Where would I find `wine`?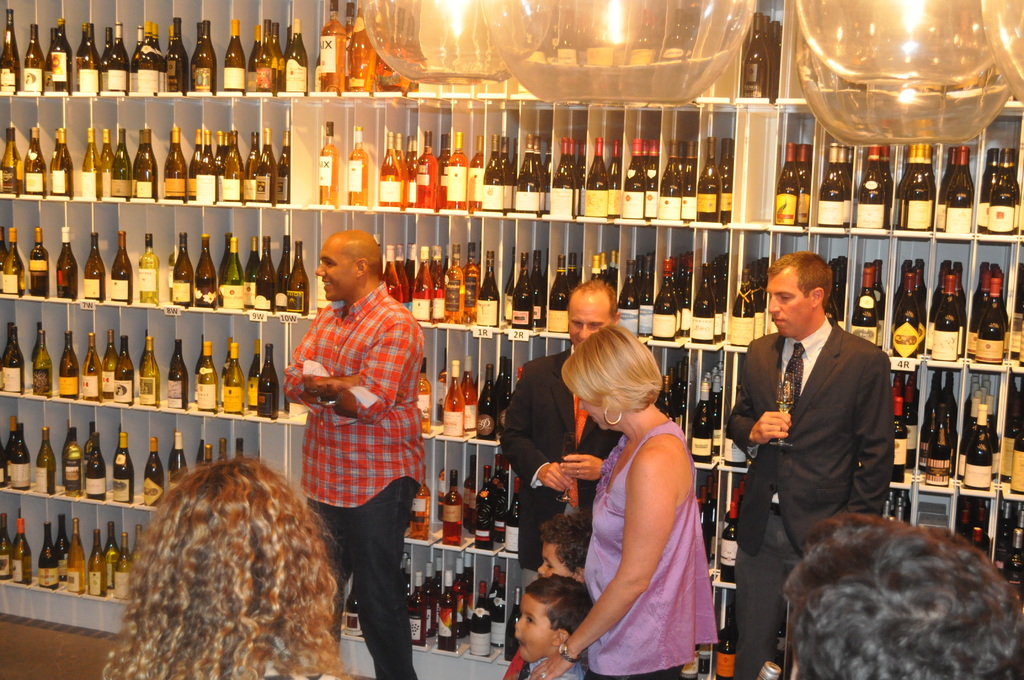
At <region>776, 613, 787, 667</region>.
